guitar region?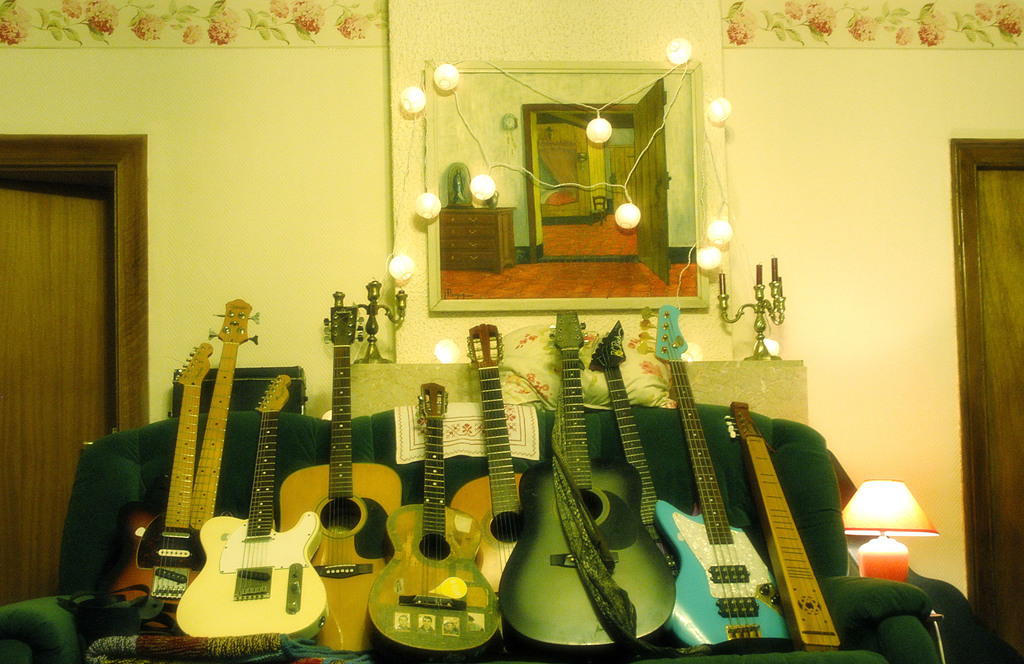
crop(591, 312, 686, 585)
